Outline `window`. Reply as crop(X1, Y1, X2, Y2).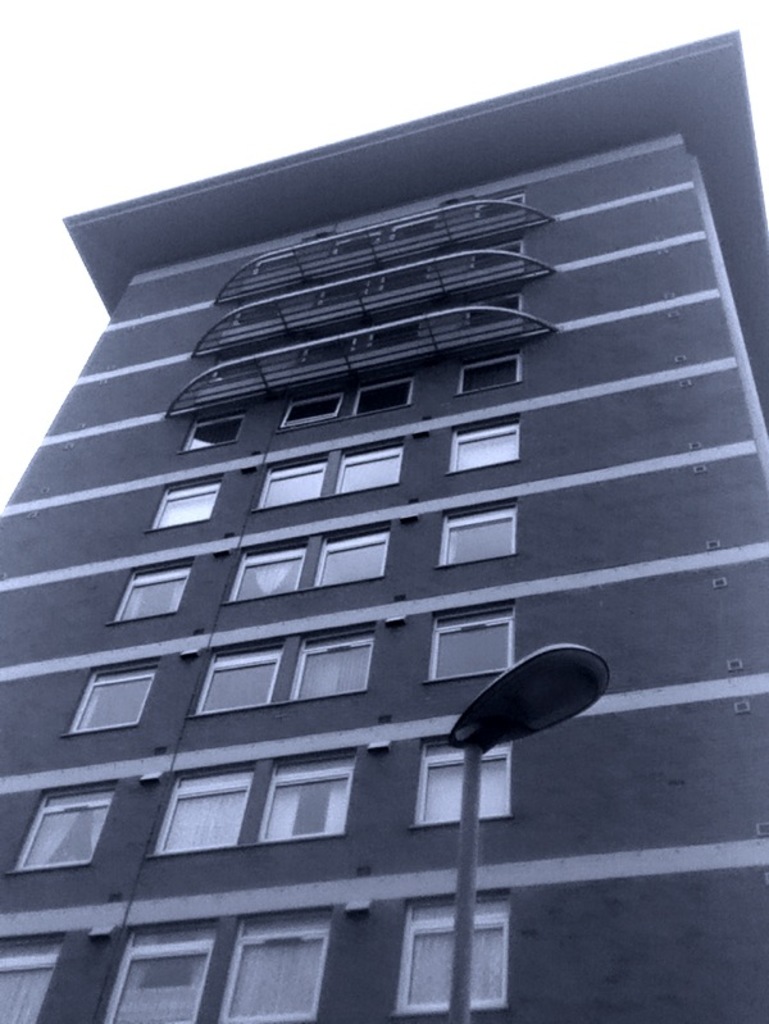
crop(351, 376, 419, 422).
